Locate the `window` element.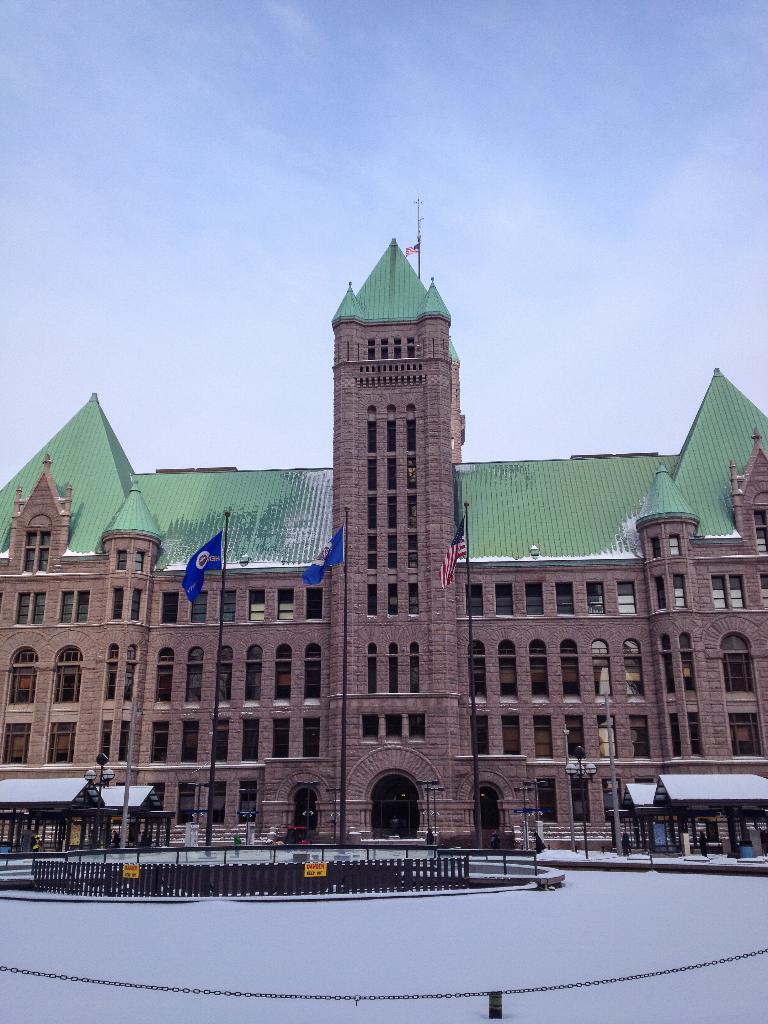
Element bbox: box(553, 581, 572, 614).
